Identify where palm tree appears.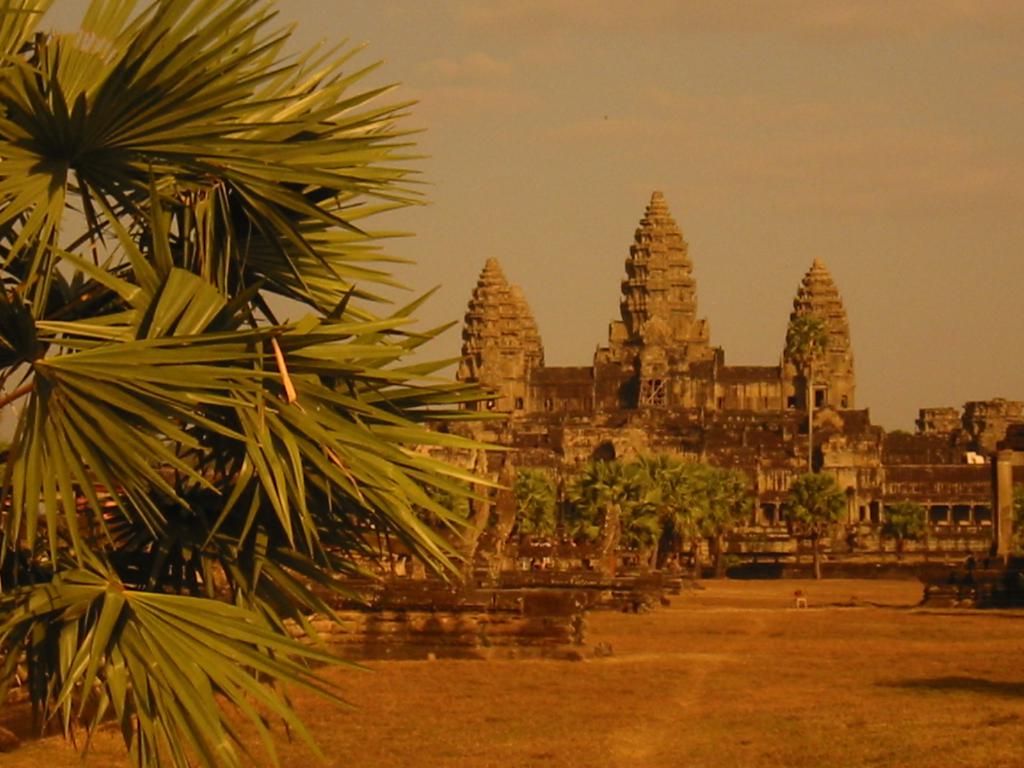
Appears at BBox(781, 470, 836, 540).
